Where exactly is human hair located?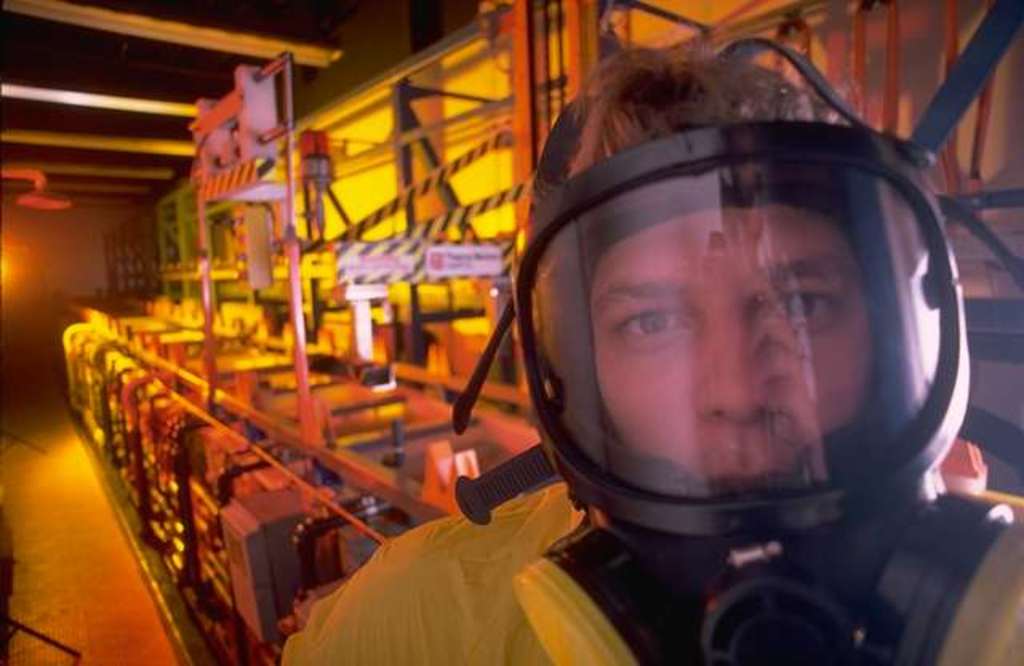
Its bounding box is box(538, 35, 854, 195).
